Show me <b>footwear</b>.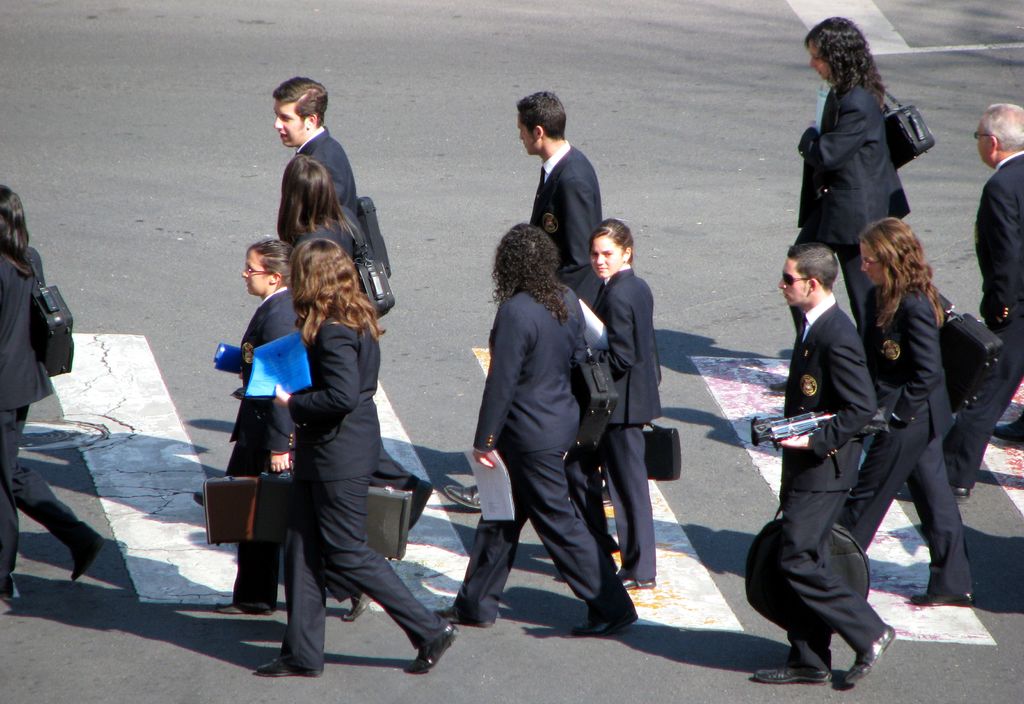
<b>footwear</b> is here: [left=189, top=489, right=209, bottom=514].
